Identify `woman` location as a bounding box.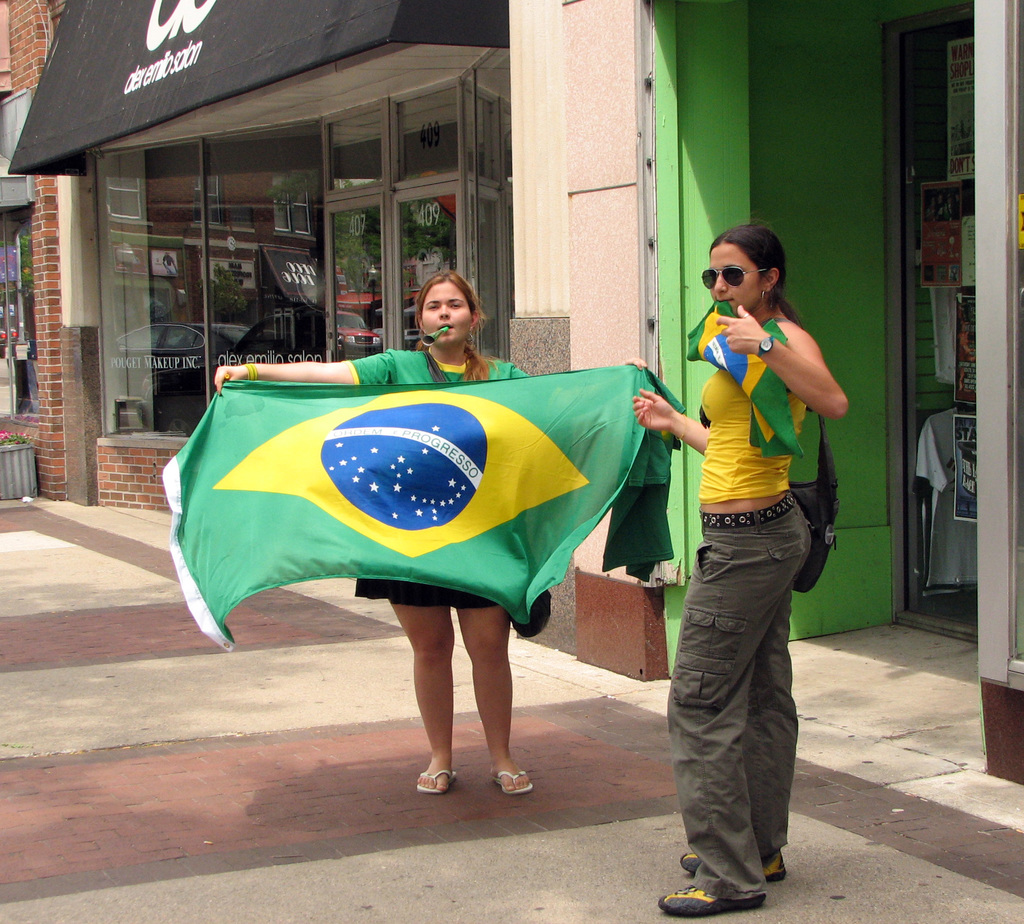
211 265 644 802.
